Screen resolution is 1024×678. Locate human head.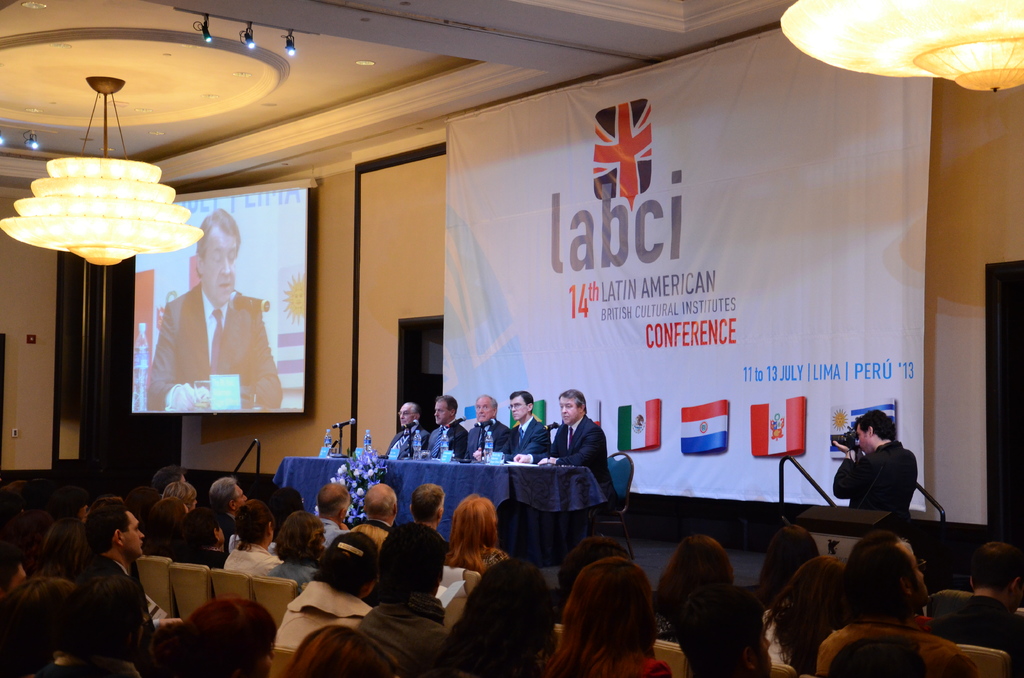
locate(61, 574, 150, 661).
